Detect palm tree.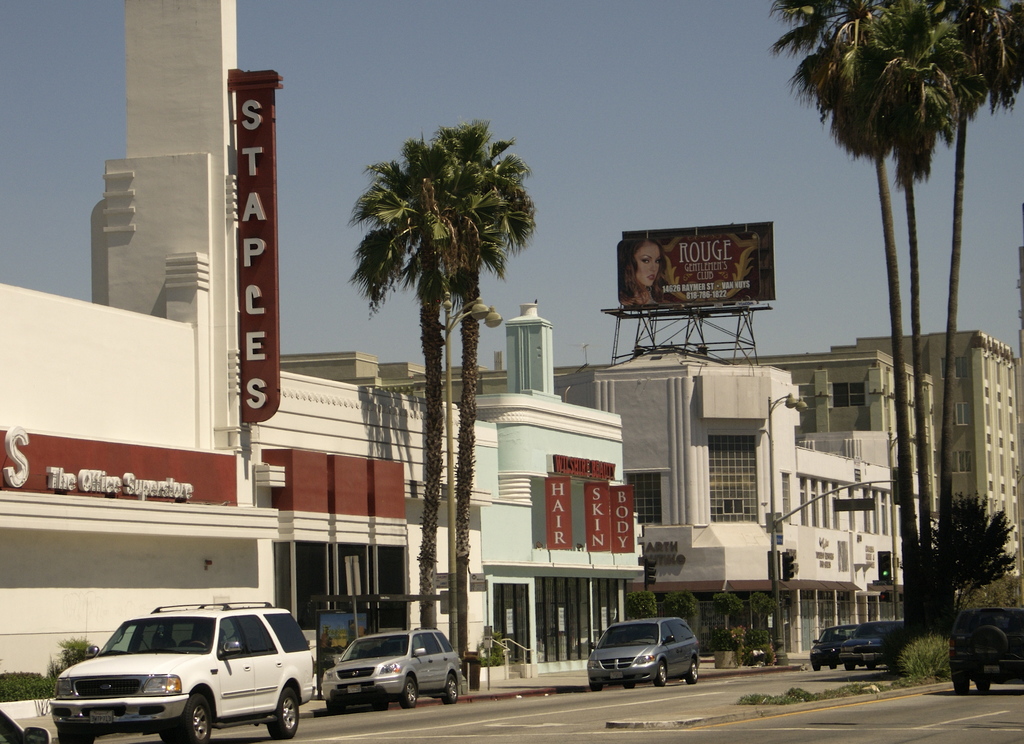
Detected at <bbox>897, 0, 993, 627</bbox>.
